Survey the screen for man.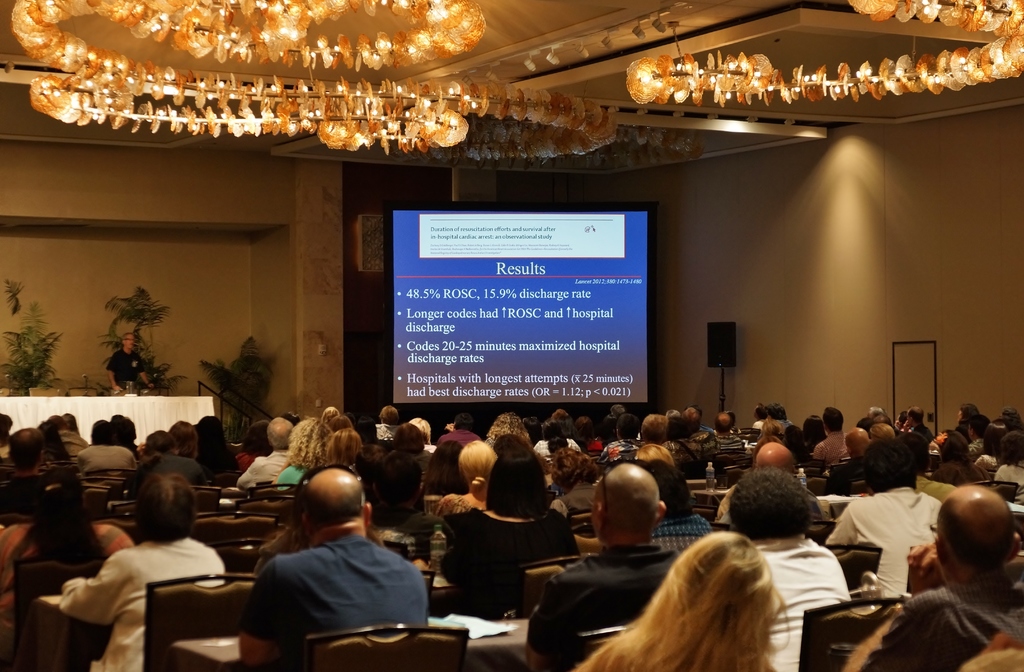
Survey found: [x1=531, y1=463, x2=702, y2=667].
